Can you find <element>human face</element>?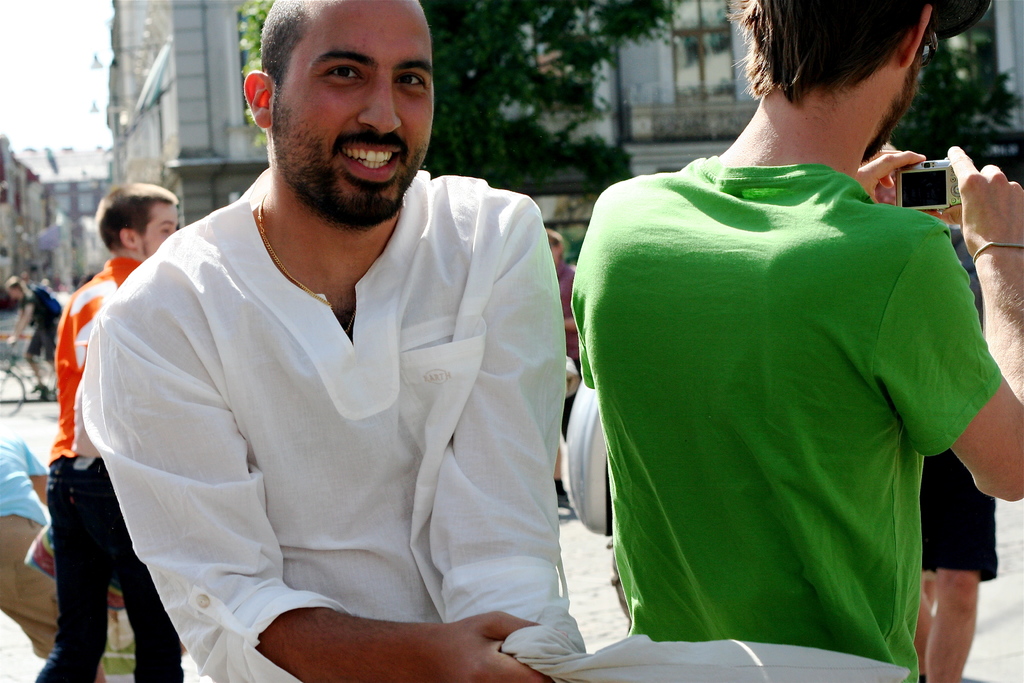
Yes, bounding box: 273,0,434,231.
